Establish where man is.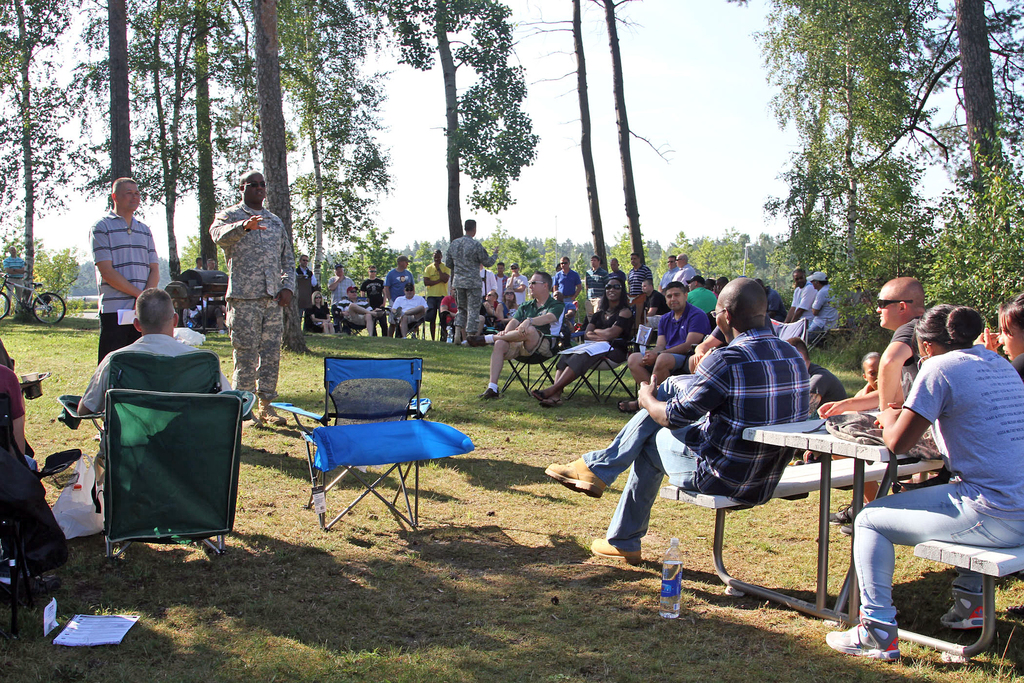
Established at Rect(467, 268, 564, 400).
